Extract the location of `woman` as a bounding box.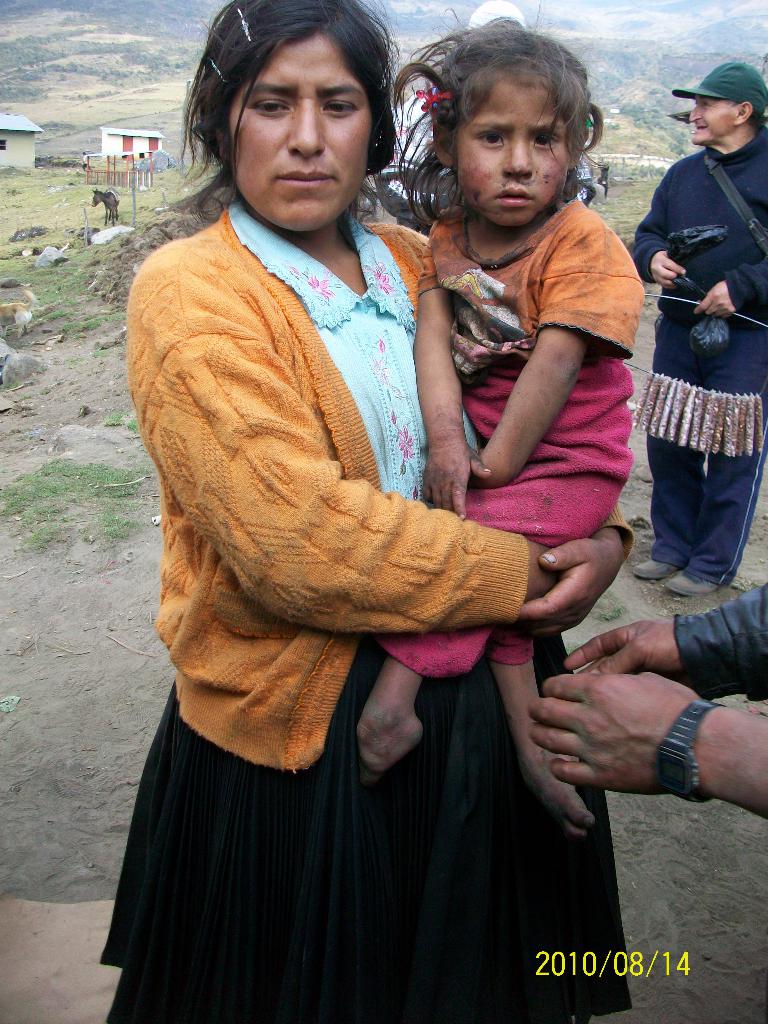
132/0/554/1000.
